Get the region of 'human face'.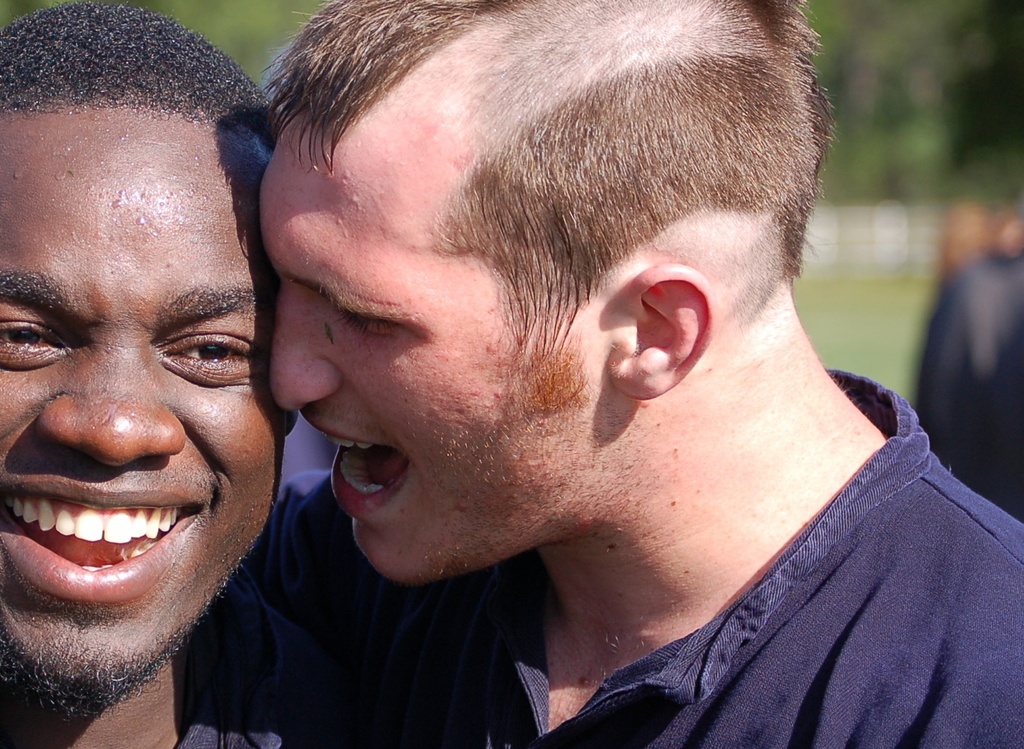
region(0, 116, 293, 713).
